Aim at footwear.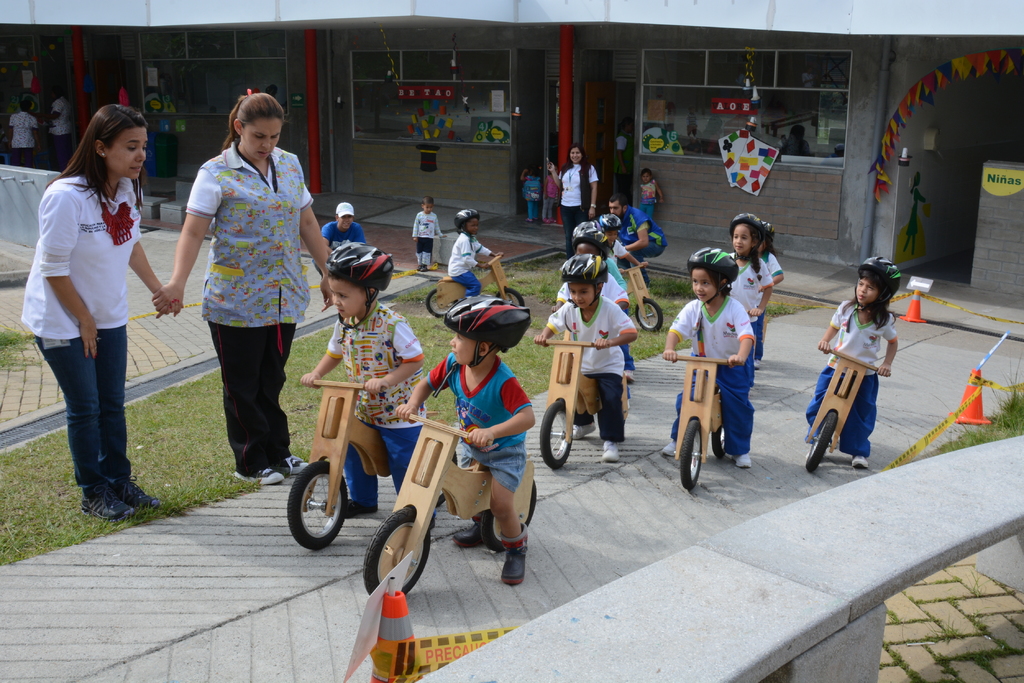
Aimed at (541,214,550,223).
